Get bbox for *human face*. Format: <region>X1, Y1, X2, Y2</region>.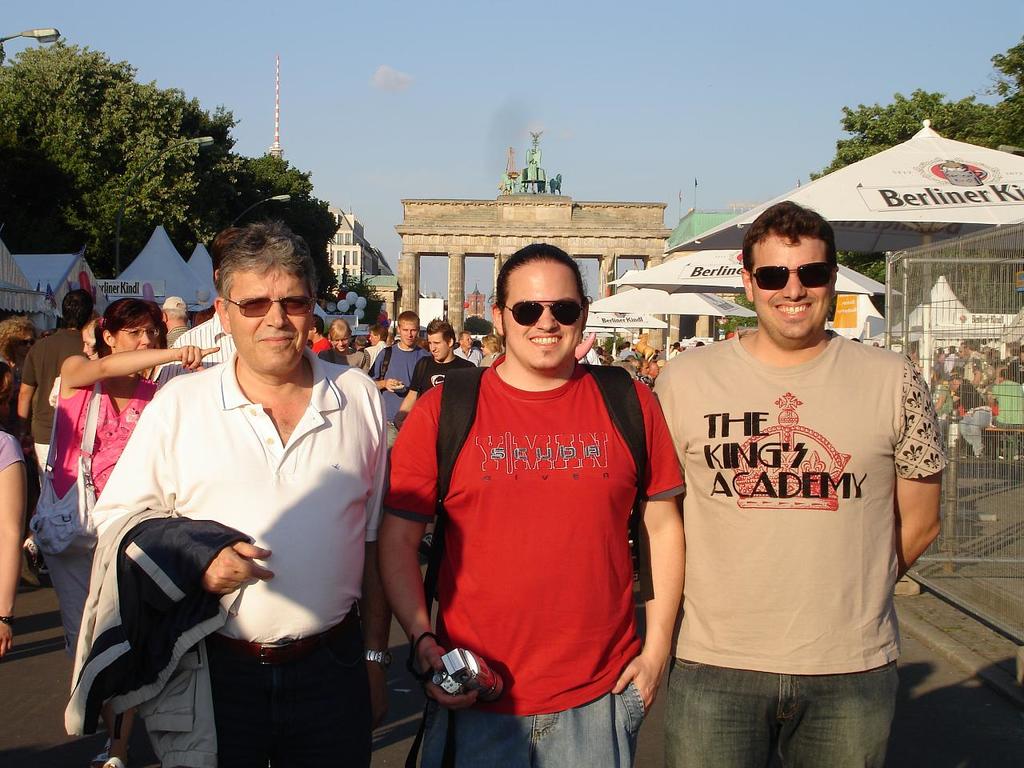
<region>399, 318, 418, 346</region>.
